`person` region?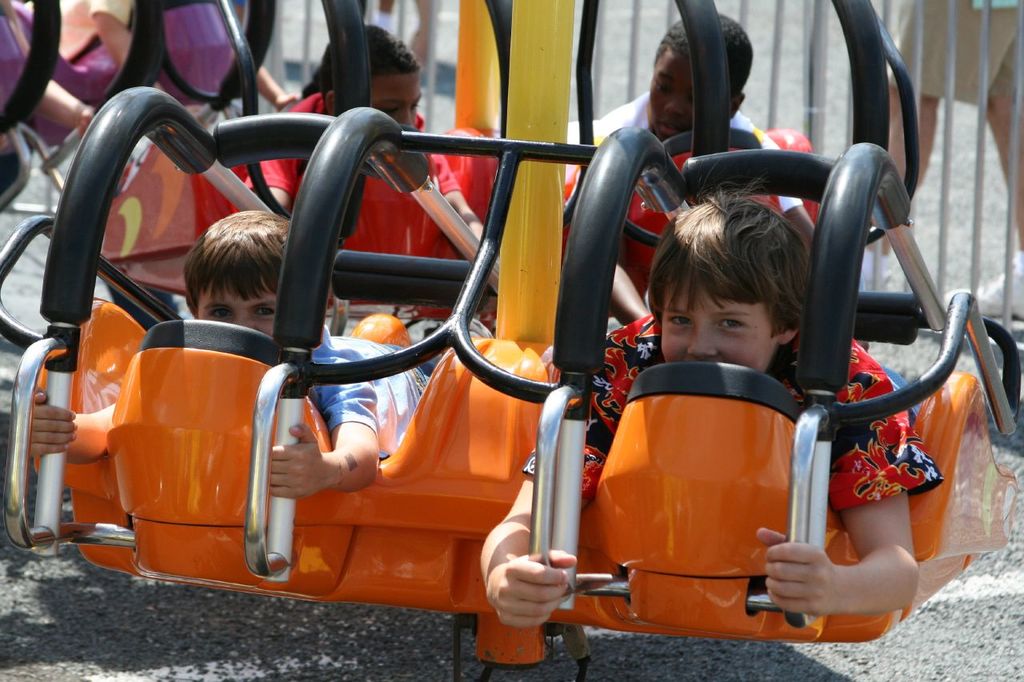
l=853, t=0, r=1023, b=317
